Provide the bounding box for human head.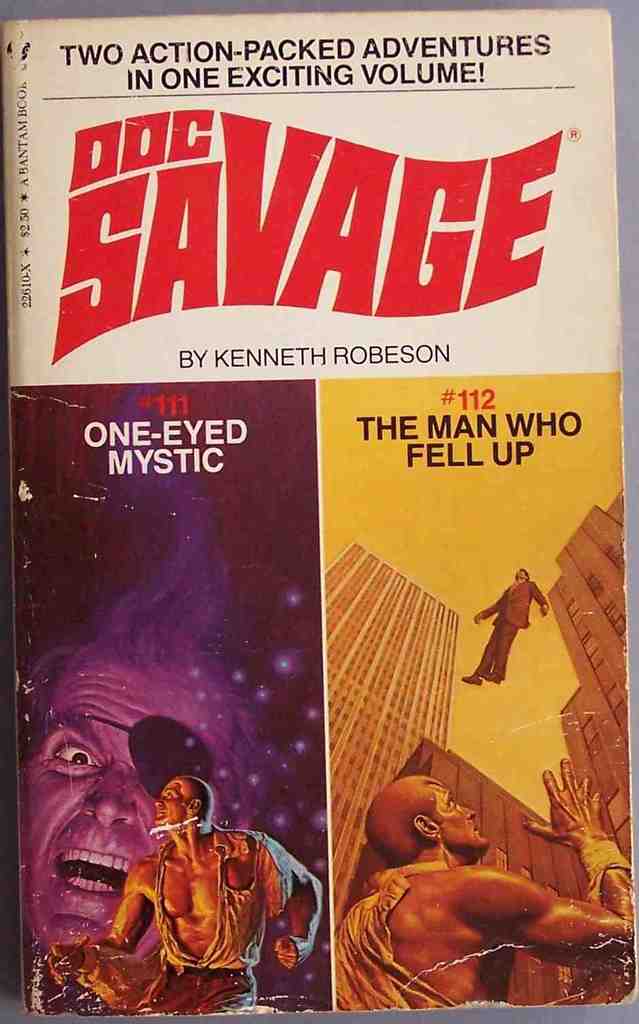
x1=19, y1=597, x2=288, y2=949.
